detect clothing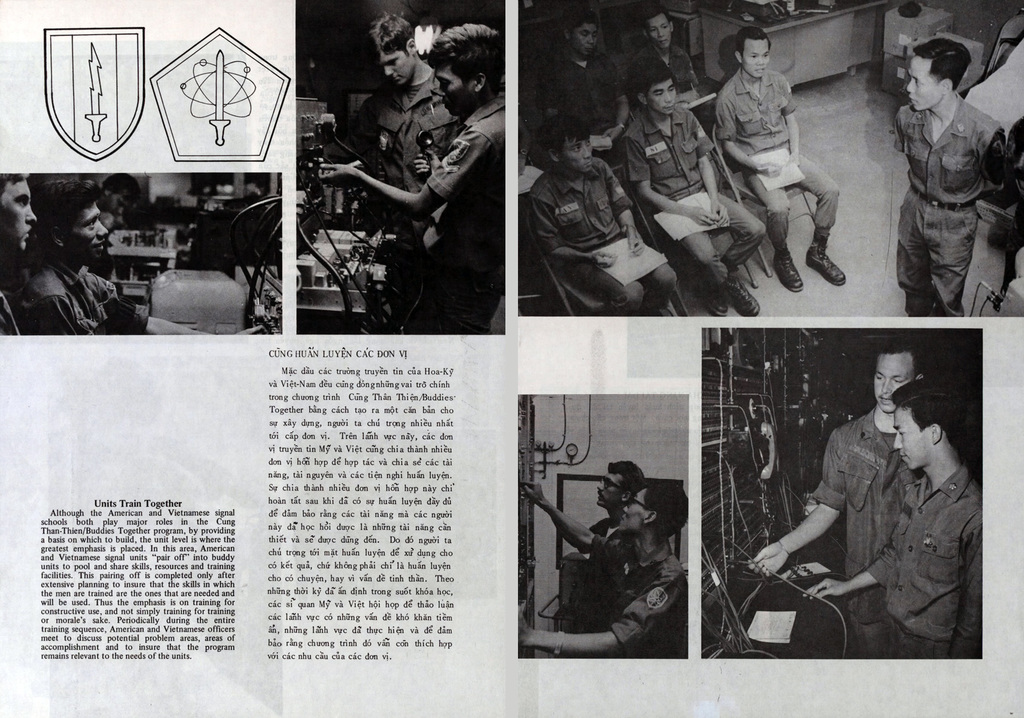
x1=579 y1=509 x2=644 y2=559
